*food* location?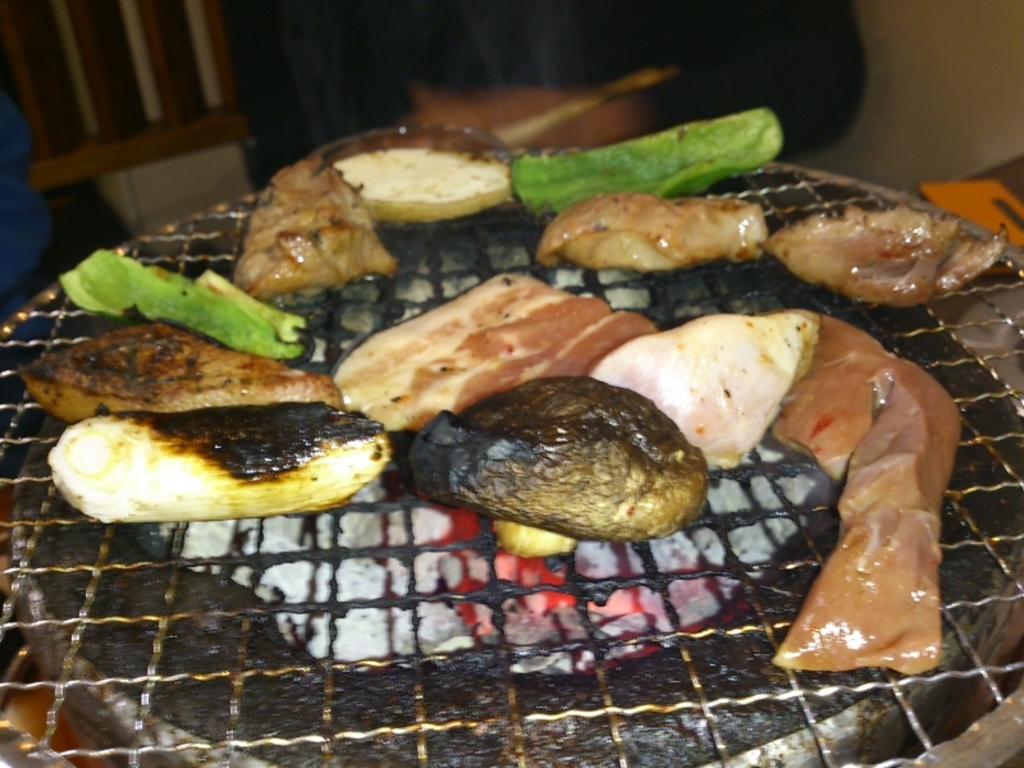
l=330, t=269, r=659, b=433
